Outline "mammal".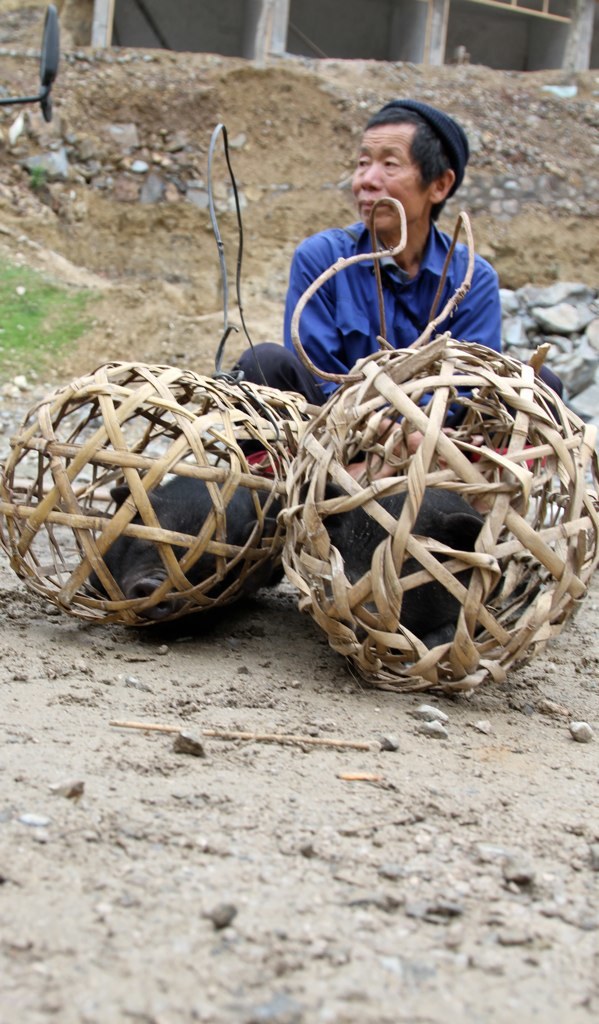
Outline: rect(94, 485, 289, 625).
